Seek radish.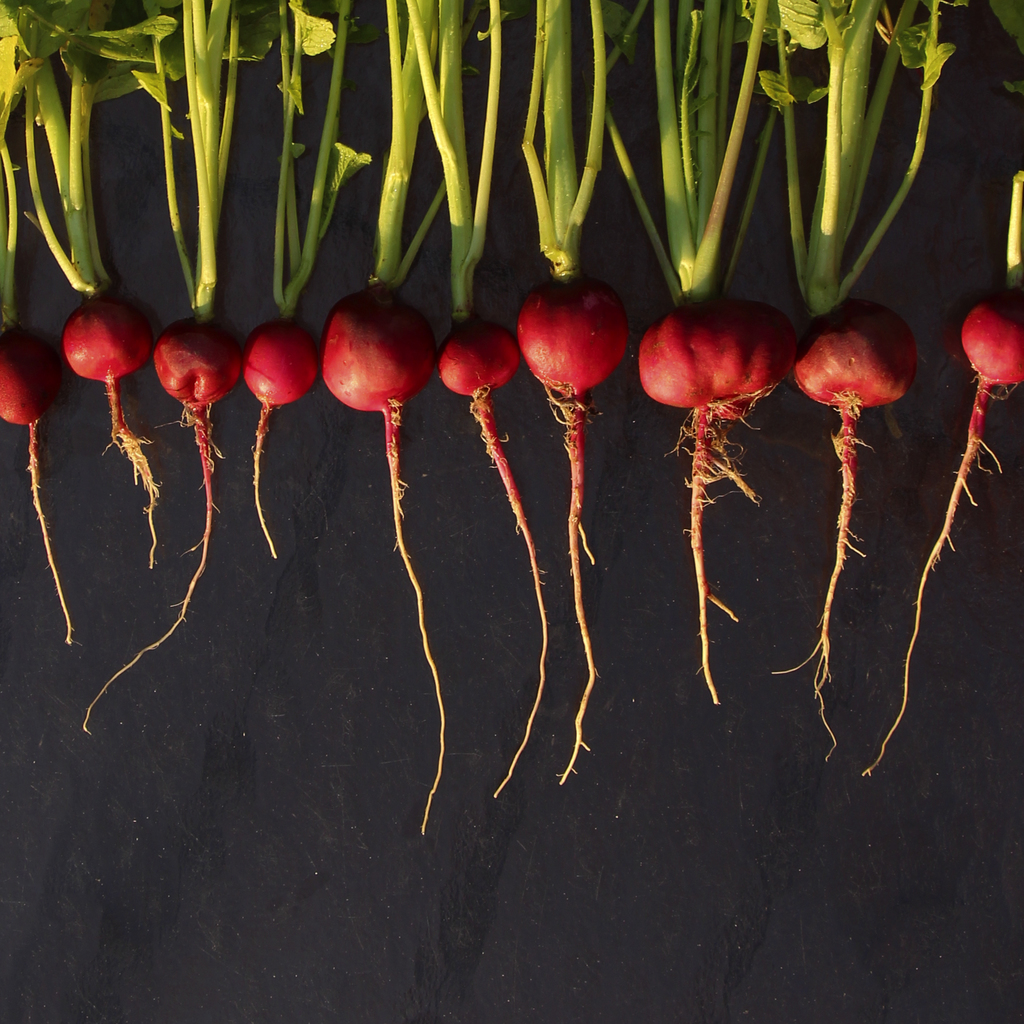
left=518, top=0, right=636, bottom=796.
